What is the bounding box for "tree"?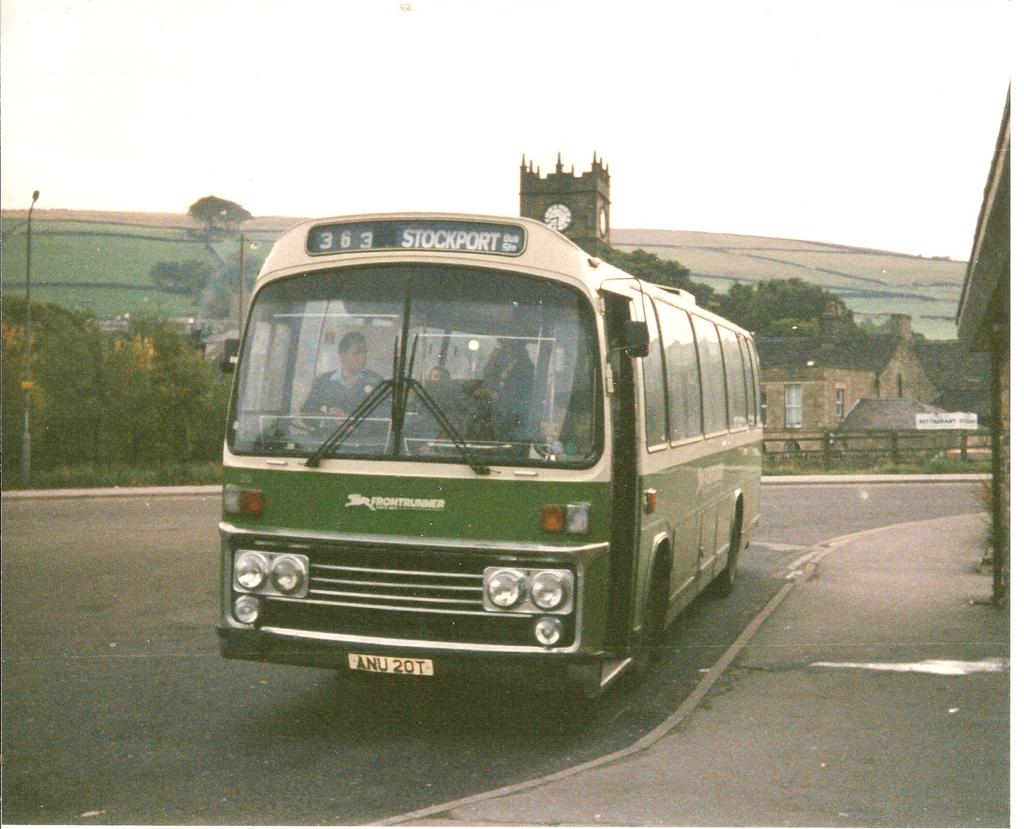
bbox=[152, 193, 267, 329].
